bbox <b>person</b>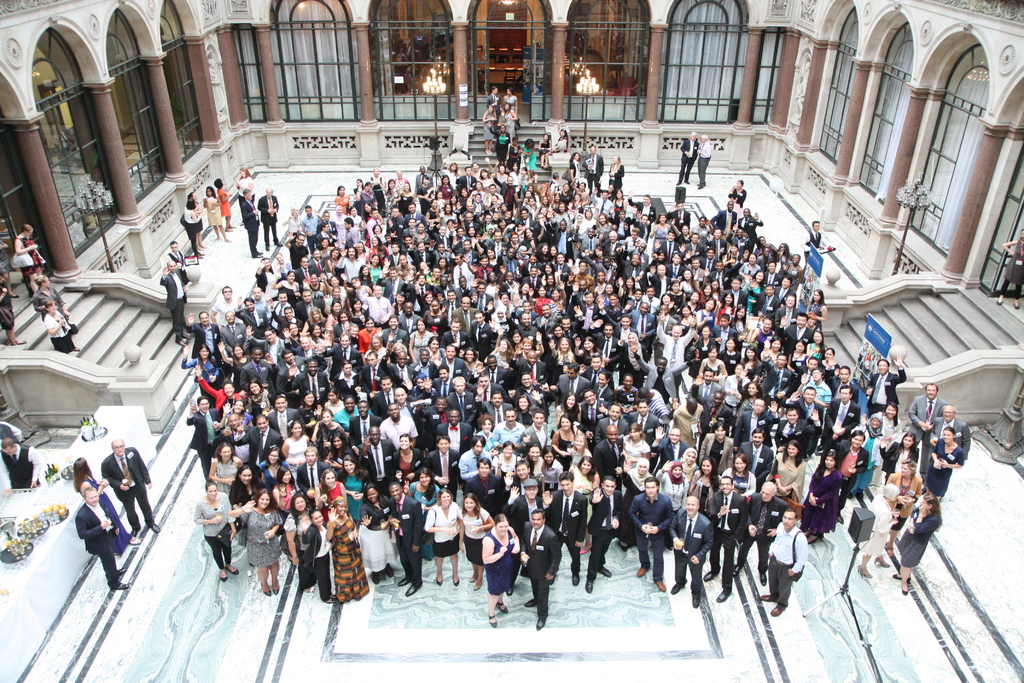
(586,475,620,593)
